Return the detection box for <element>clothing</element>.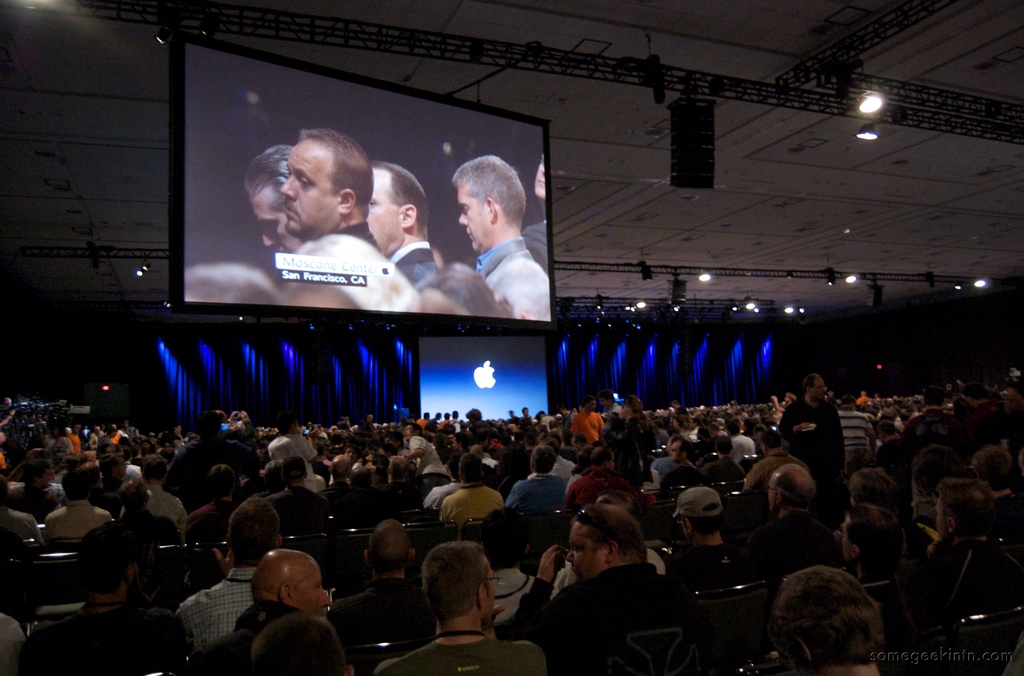
pyautogui.locateOnScreen(506, 472, 566, 514).
